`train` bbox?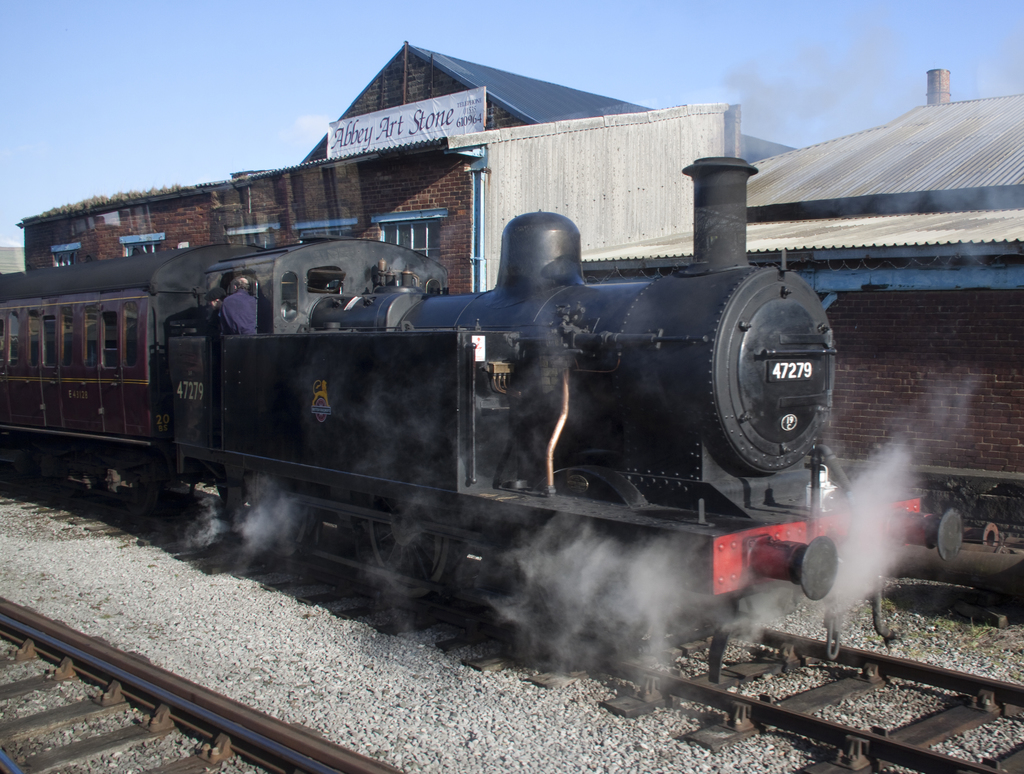
box=[0, 147, 975, 666]
